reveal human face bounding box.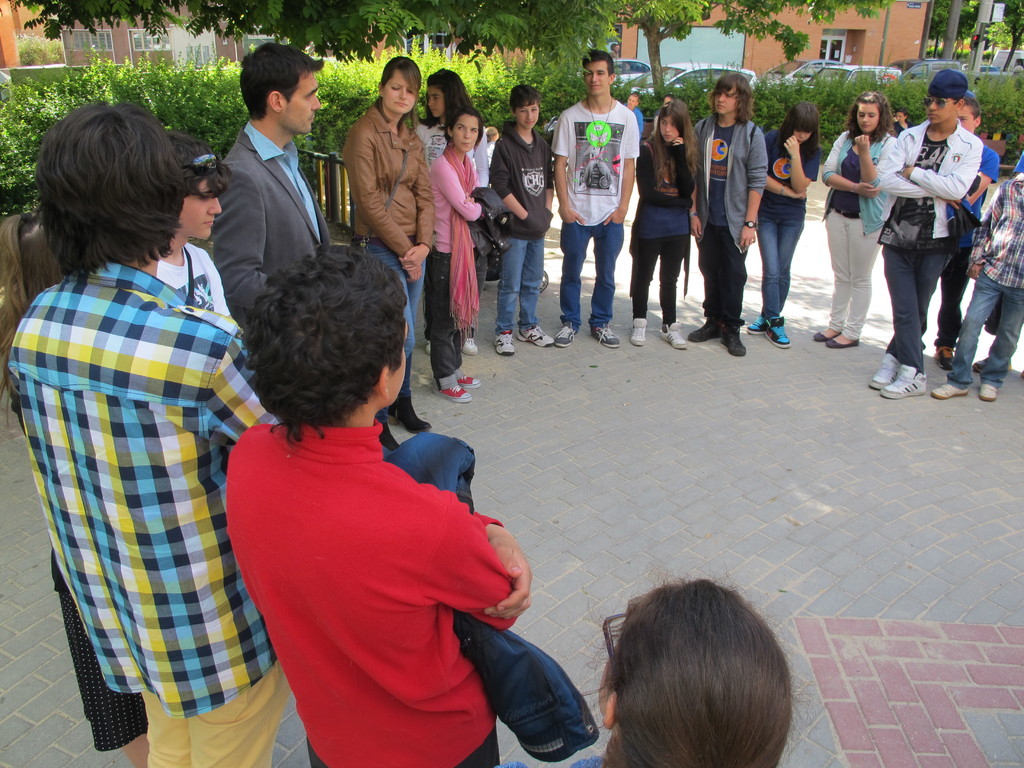
Revealed: <region>517, 97, 537, 132</region>.
